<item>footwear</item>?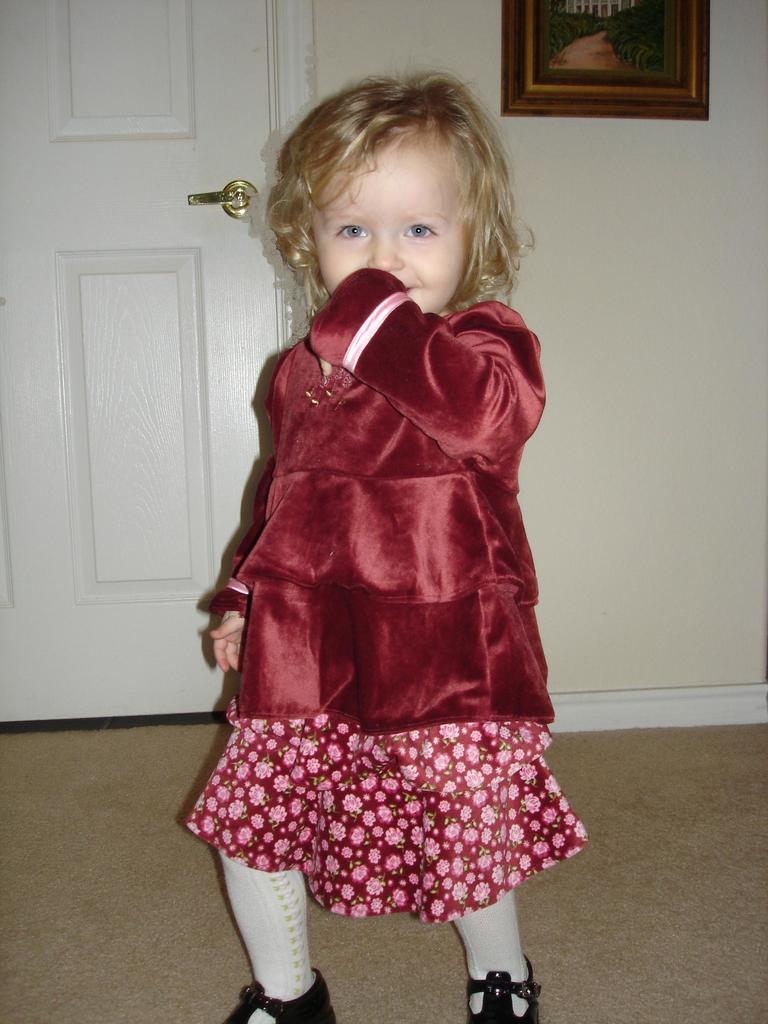
bbox=[217, 966, 341, 1023]
